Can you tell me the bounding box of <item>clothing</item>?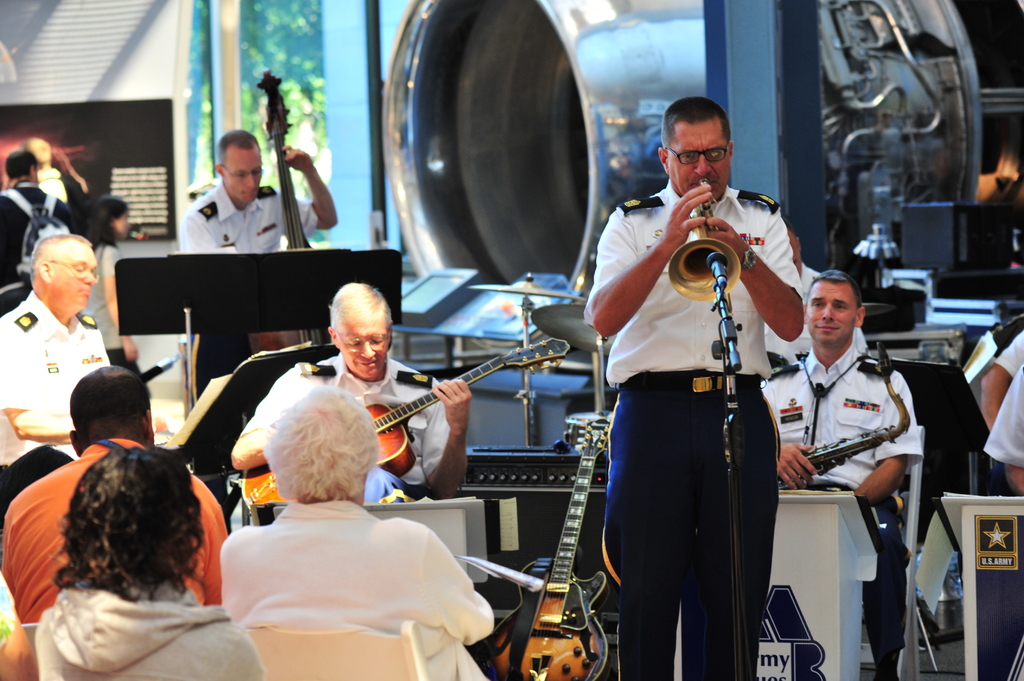
box(0, 289, 127, 492).
